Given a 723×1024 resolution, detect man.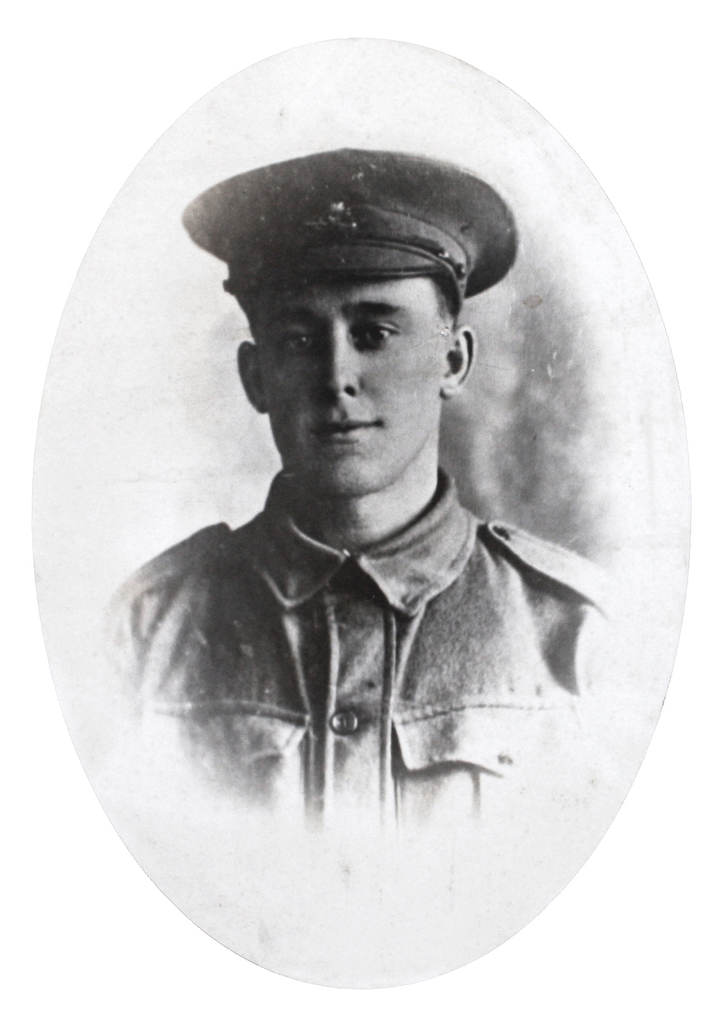
[x1=99, y1=160, x2=603, y2=918].
